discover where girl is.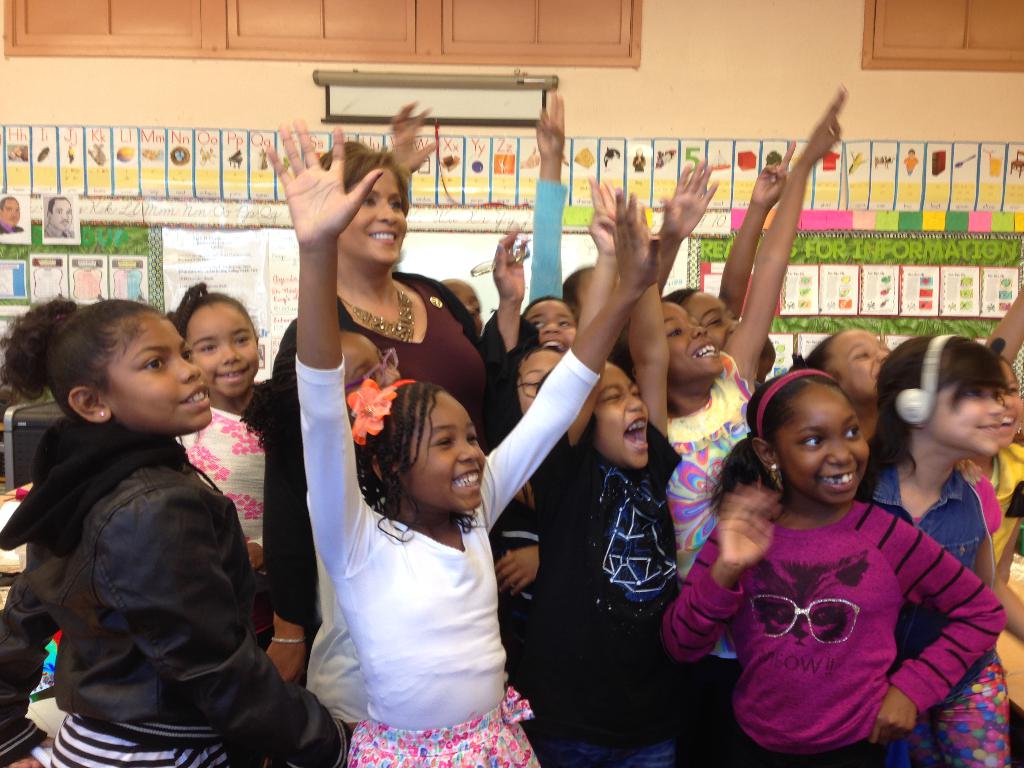
Discovered at box=[858, 337, 1023, 767].
